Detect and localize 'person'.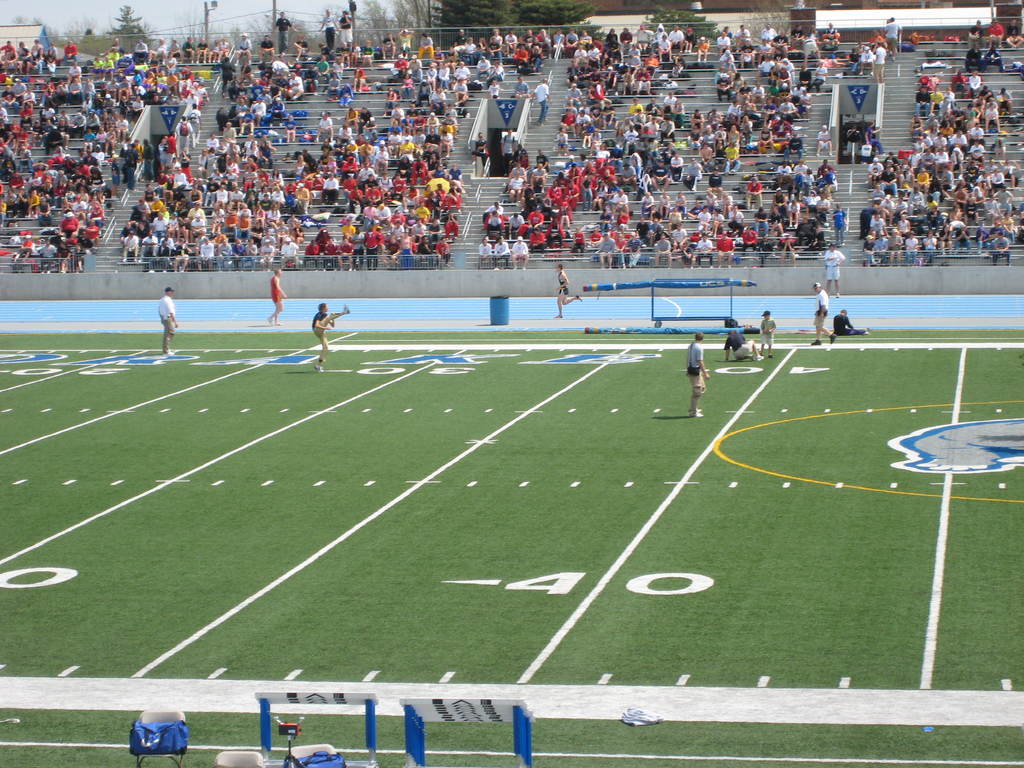
Localized at crop(808, 284, 837, 345).
